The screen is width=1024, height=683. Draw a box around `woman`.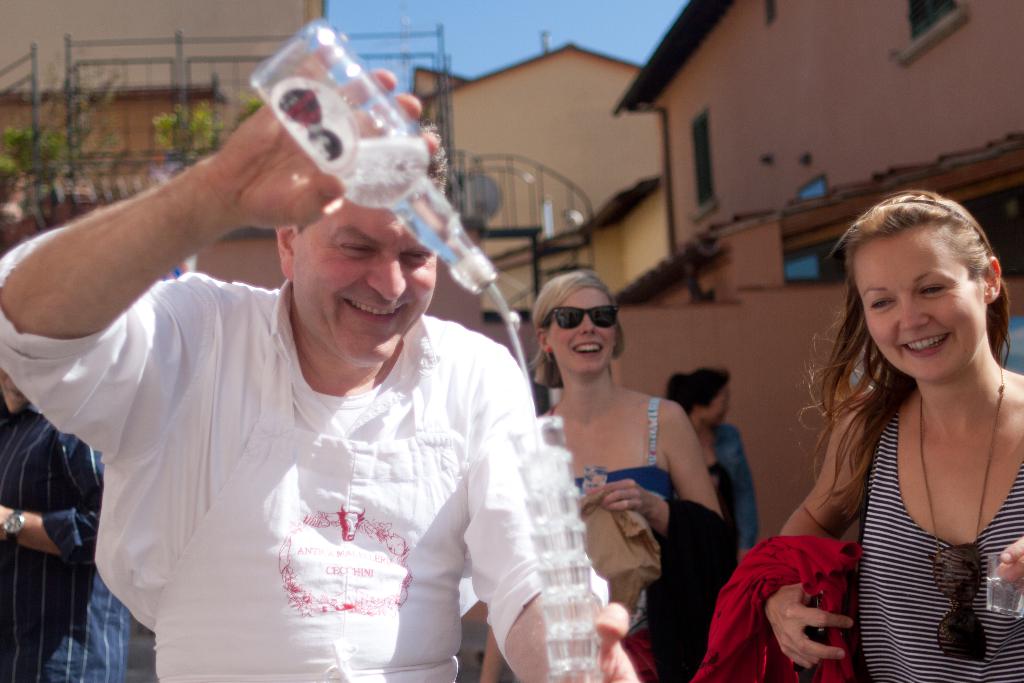
BBox(483, 265, 728, 682).
